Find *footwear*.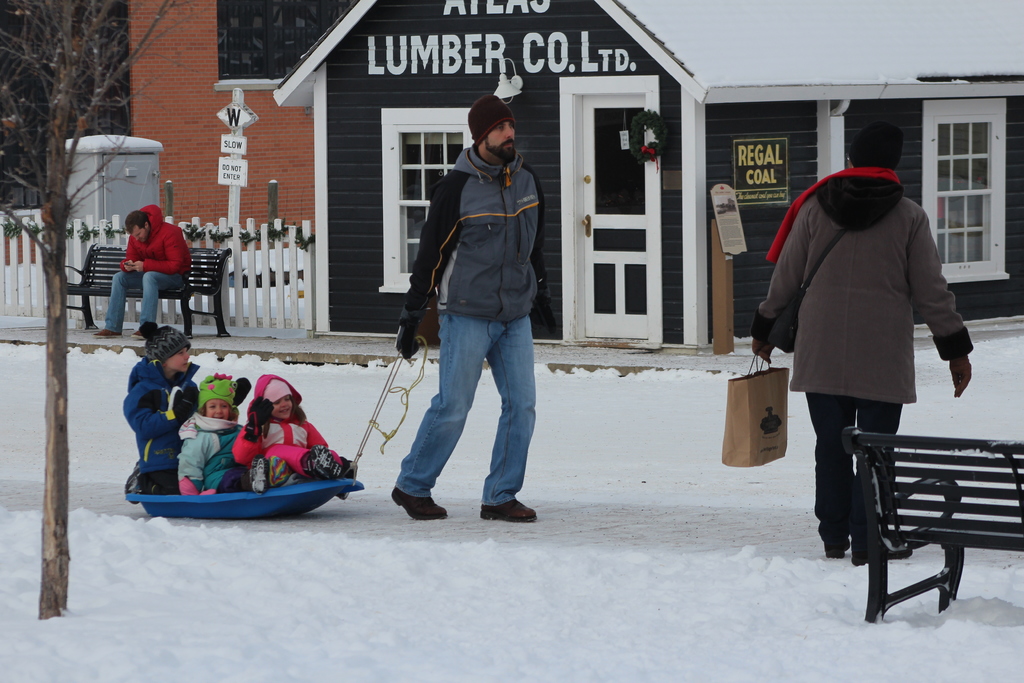
{"x1": 829, "y1": 543, "x2": 847, "y2": 557}.
